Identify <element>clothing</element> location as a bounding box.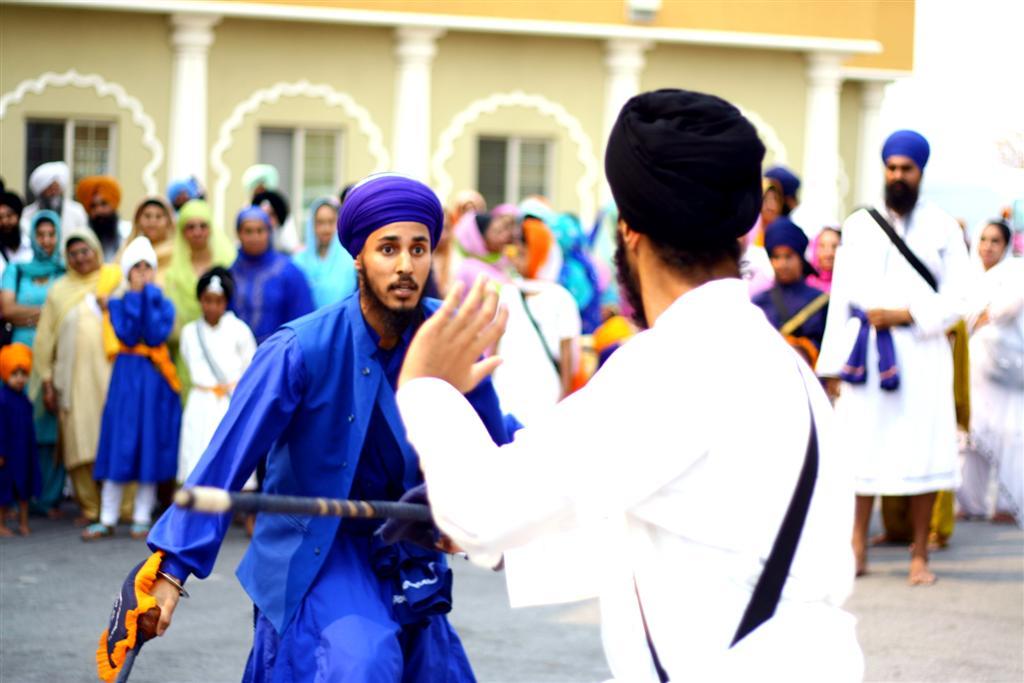
<box>0,211,65,413</box>.
